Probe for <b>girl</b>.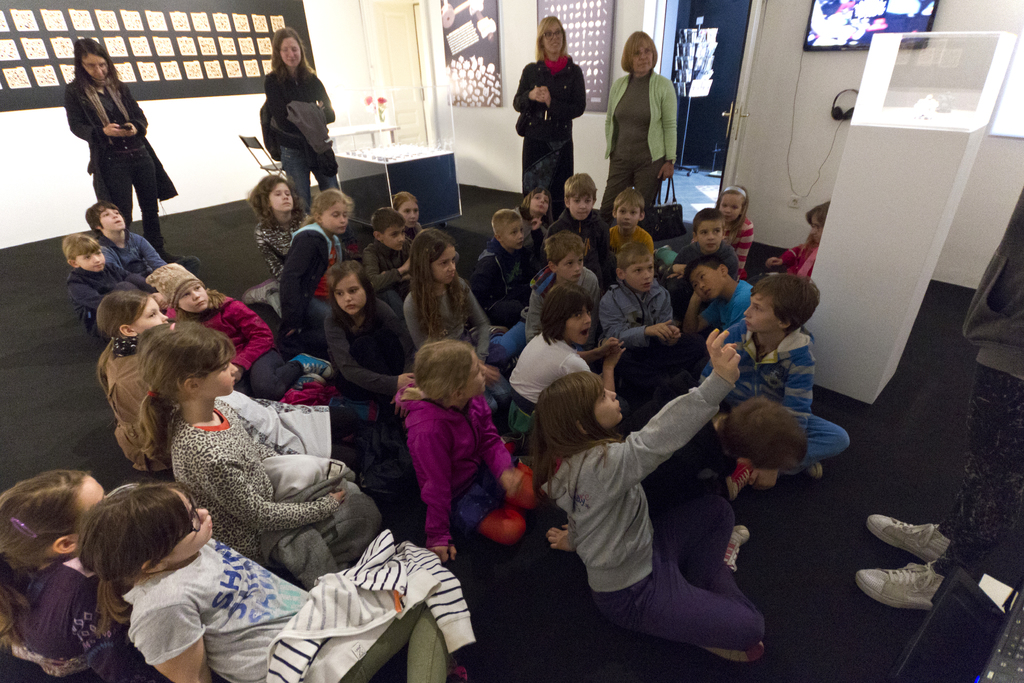
Probe result: BBox(391, 192, 422, 243).
